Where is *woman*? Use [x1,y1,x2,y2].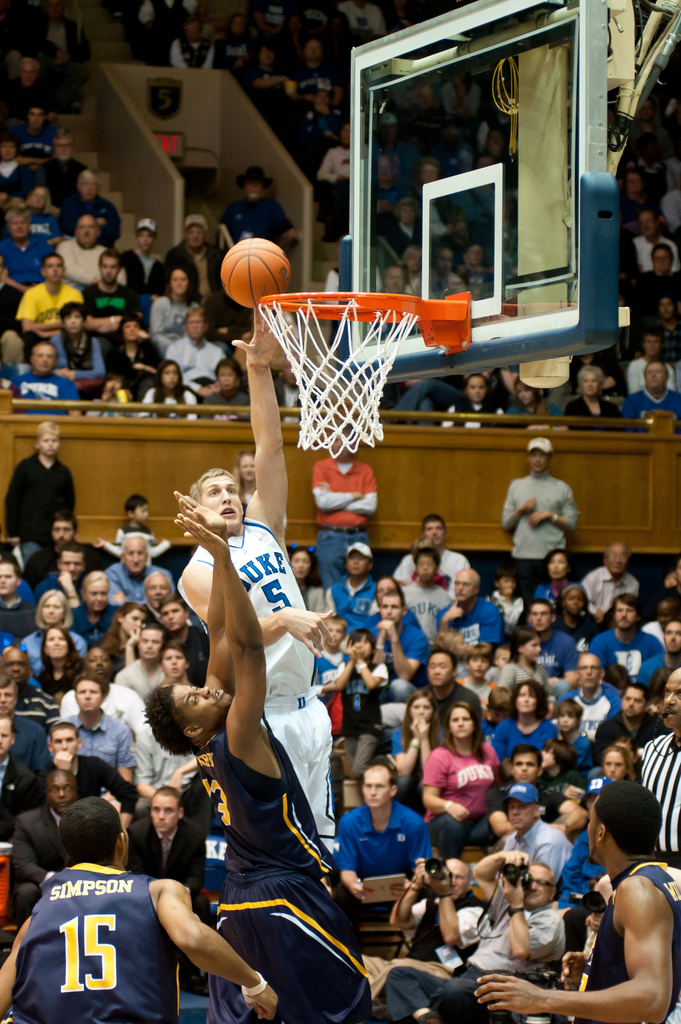
[287,547,326,616].
